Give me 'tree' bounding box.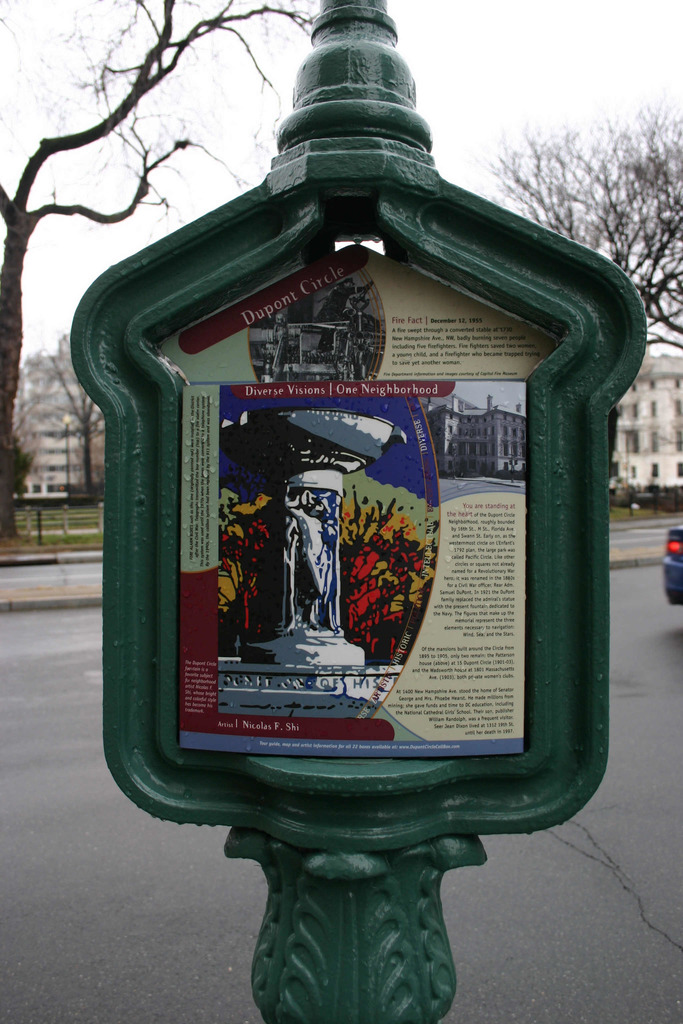
(left=13, top=331, right=101, bottom=515).
